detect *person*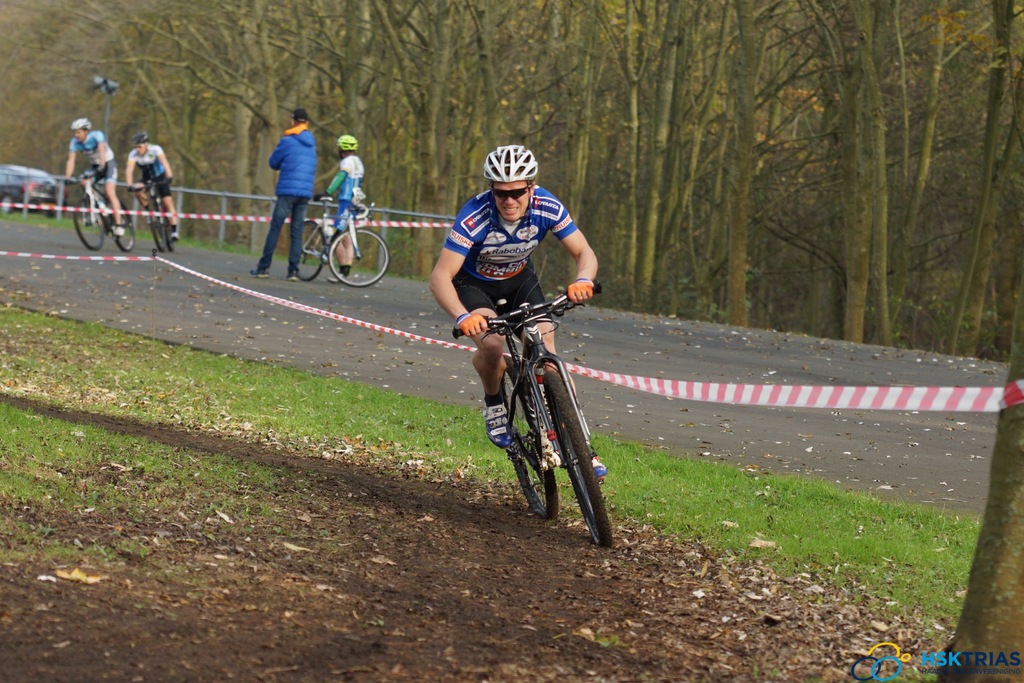
crop(63, 114, 124, 236)
